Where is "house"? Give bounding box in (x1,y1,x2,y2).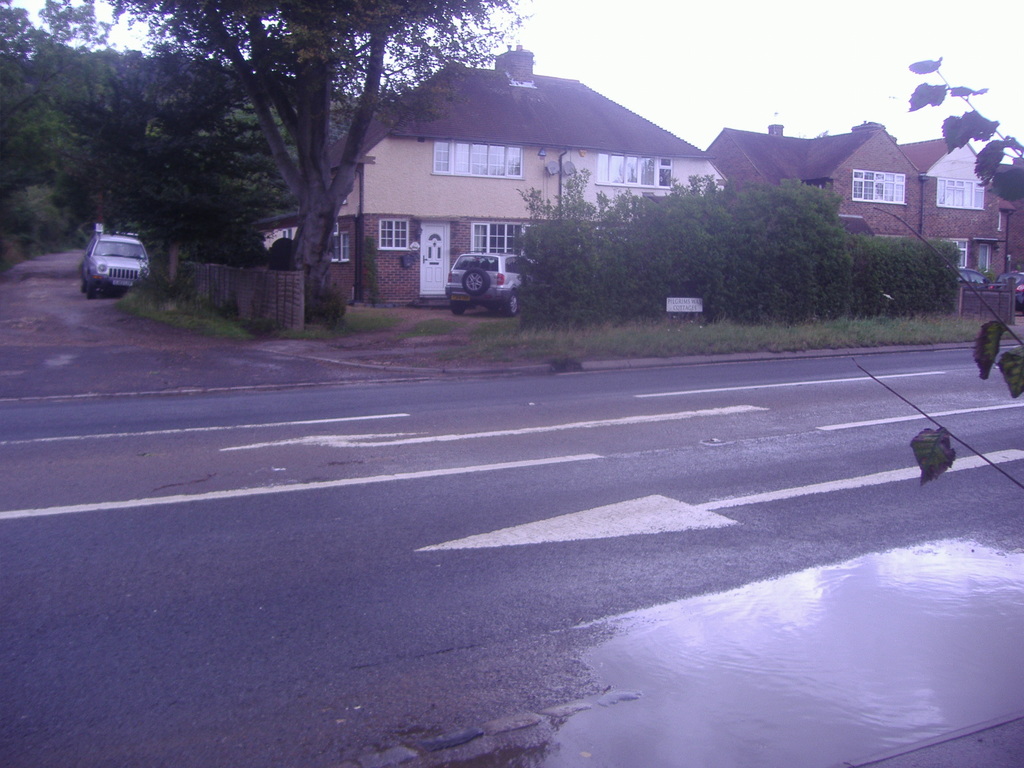
(247,57,776,299).
